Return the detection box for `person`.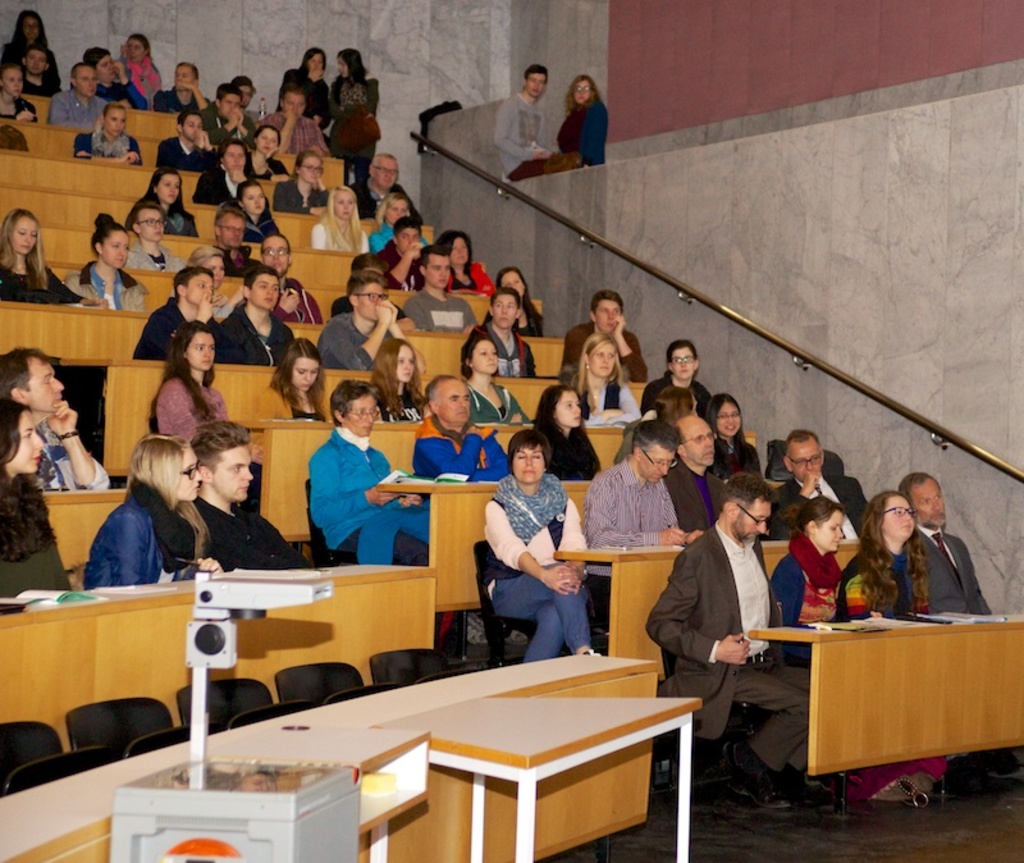
bbox(200, 72, 248, 133).
